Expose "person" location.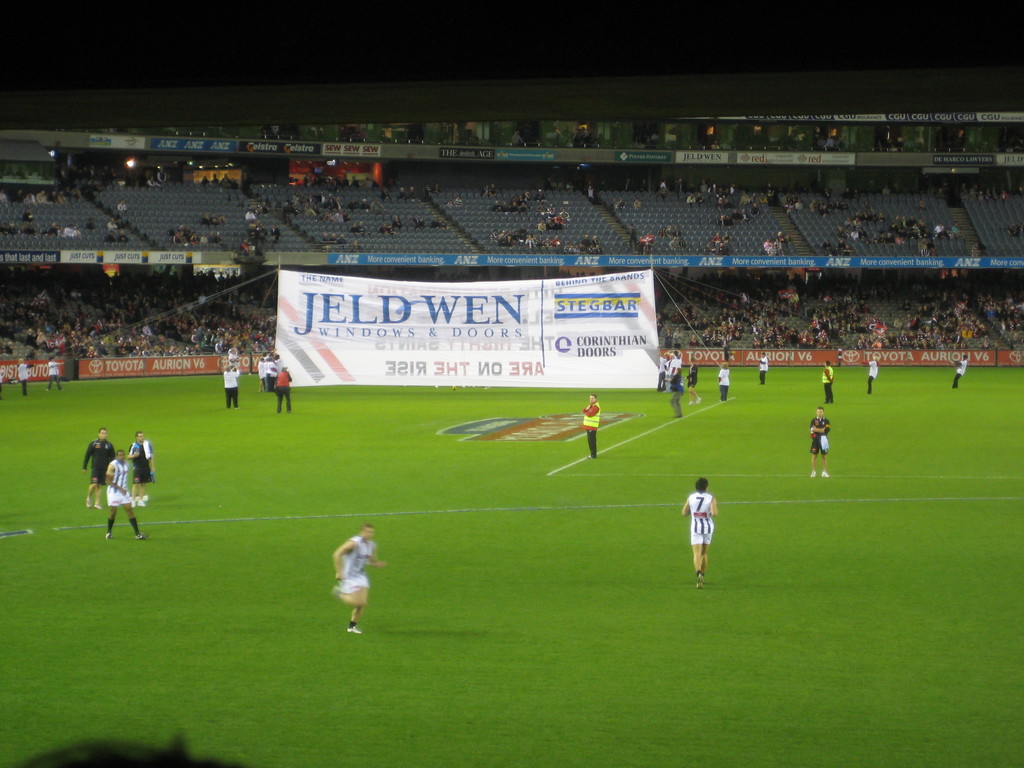
Exposed at left=824, top=363, right=842, bottom=401.
